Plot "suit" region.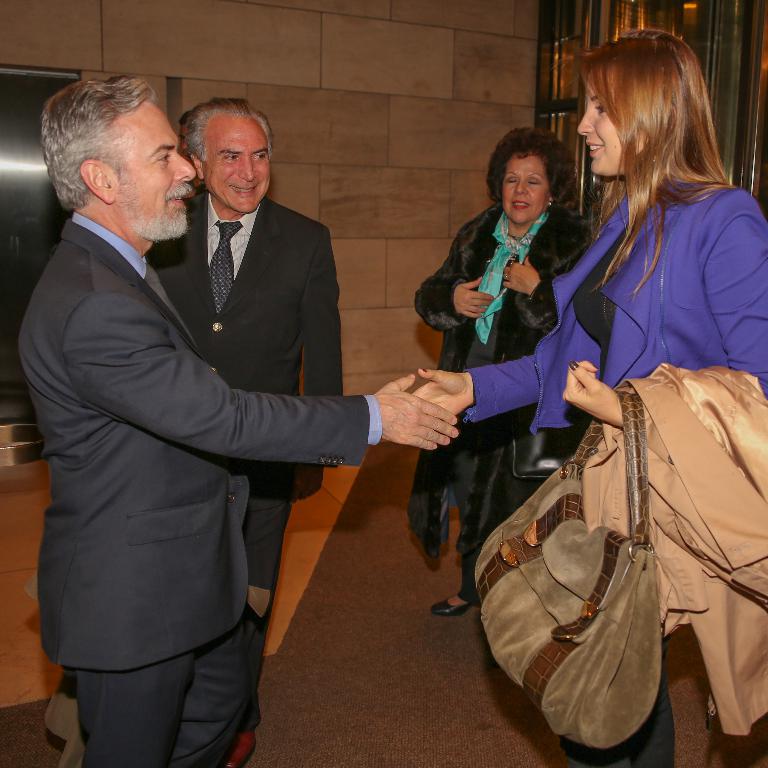
Plotted at bbox=[147, 197, 346, 767].
